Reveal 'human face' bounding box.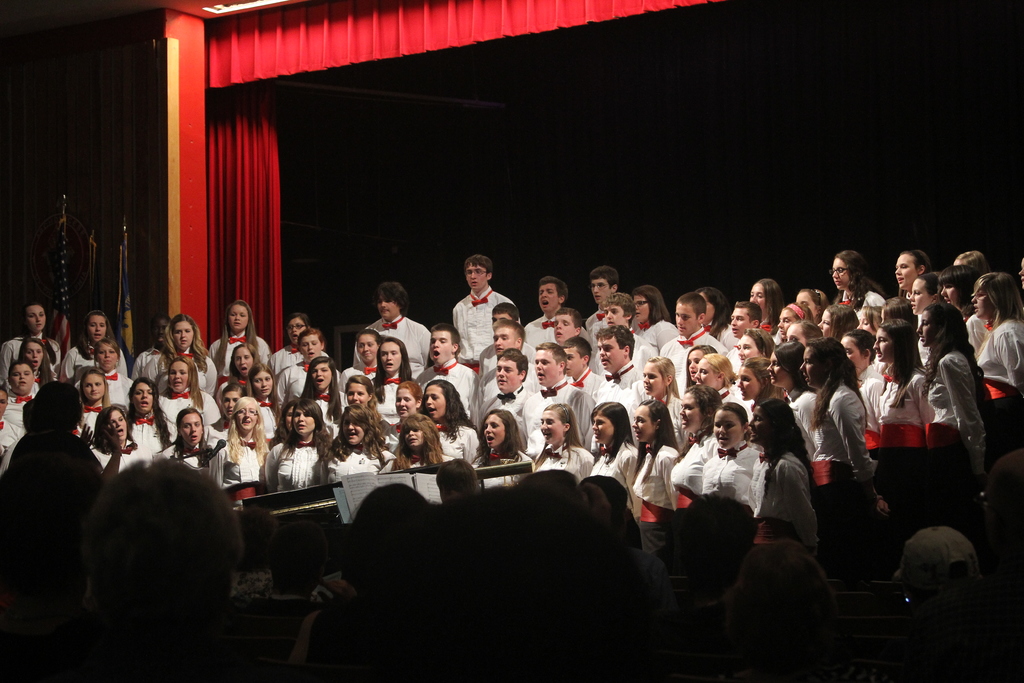
Revealed: crop(696, 354, 723, 388).
